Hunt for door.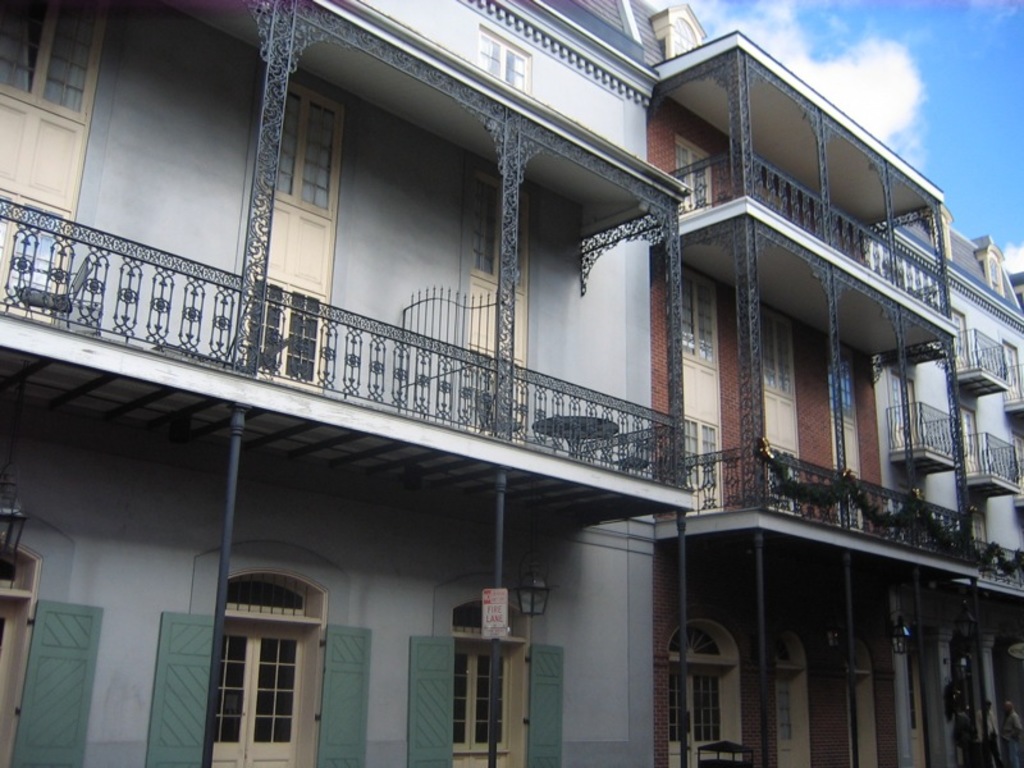
Hunted down at 777 671 812 767.
